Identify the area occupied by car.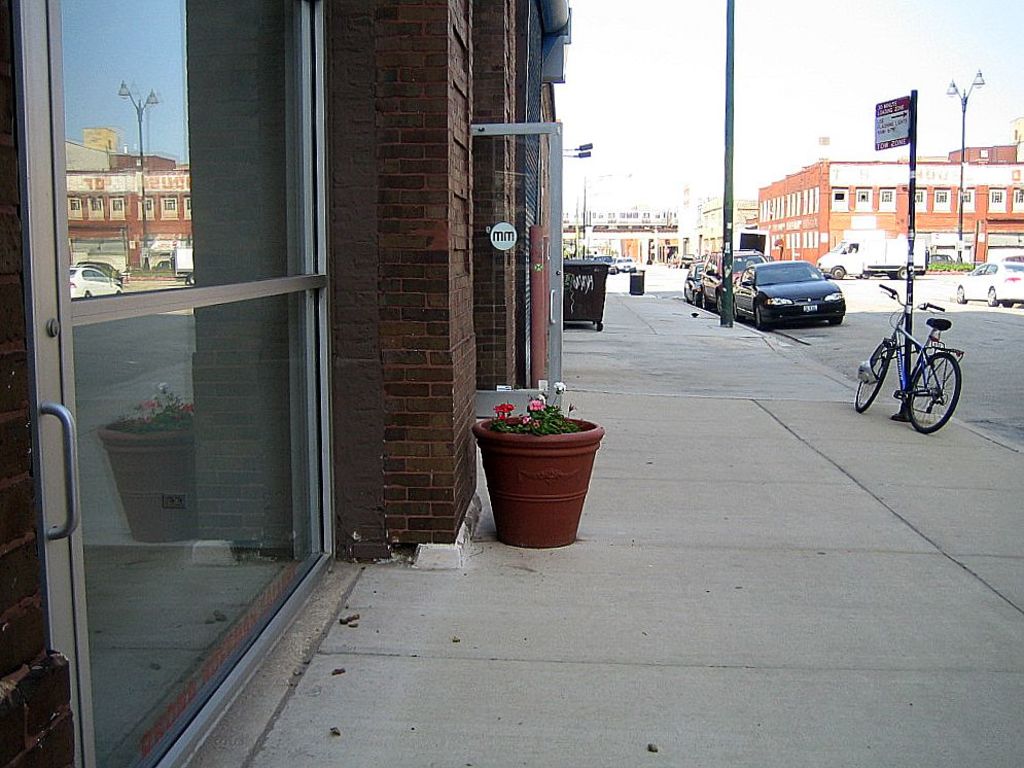
Area: l=690, t=266, r=705, b=301.
